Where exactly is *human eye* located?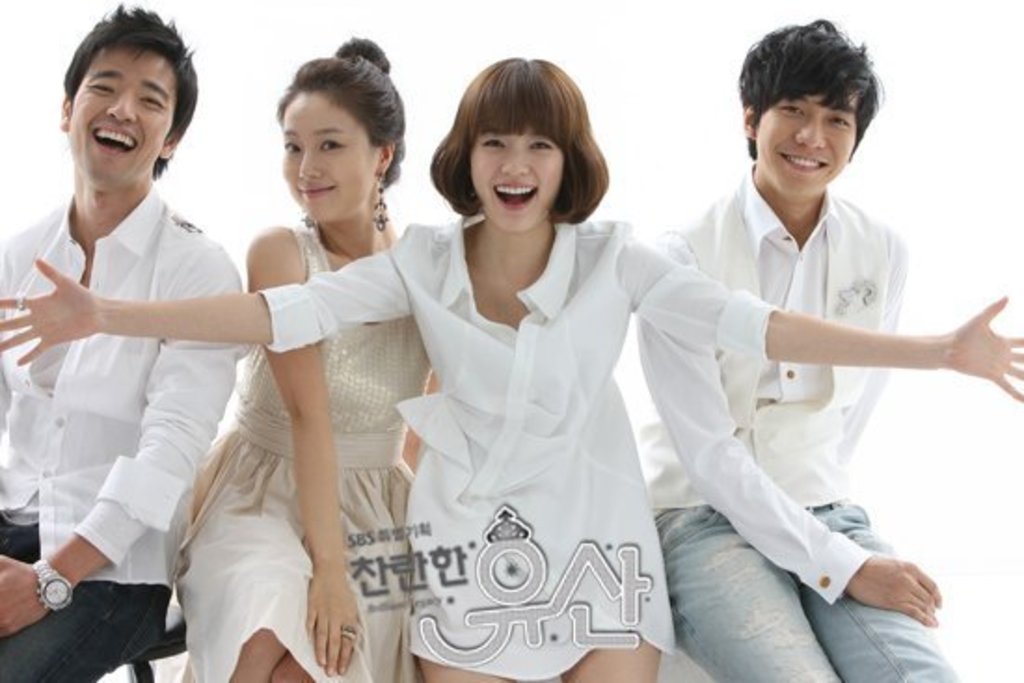
Its bounding box is 778 99 802 115.
